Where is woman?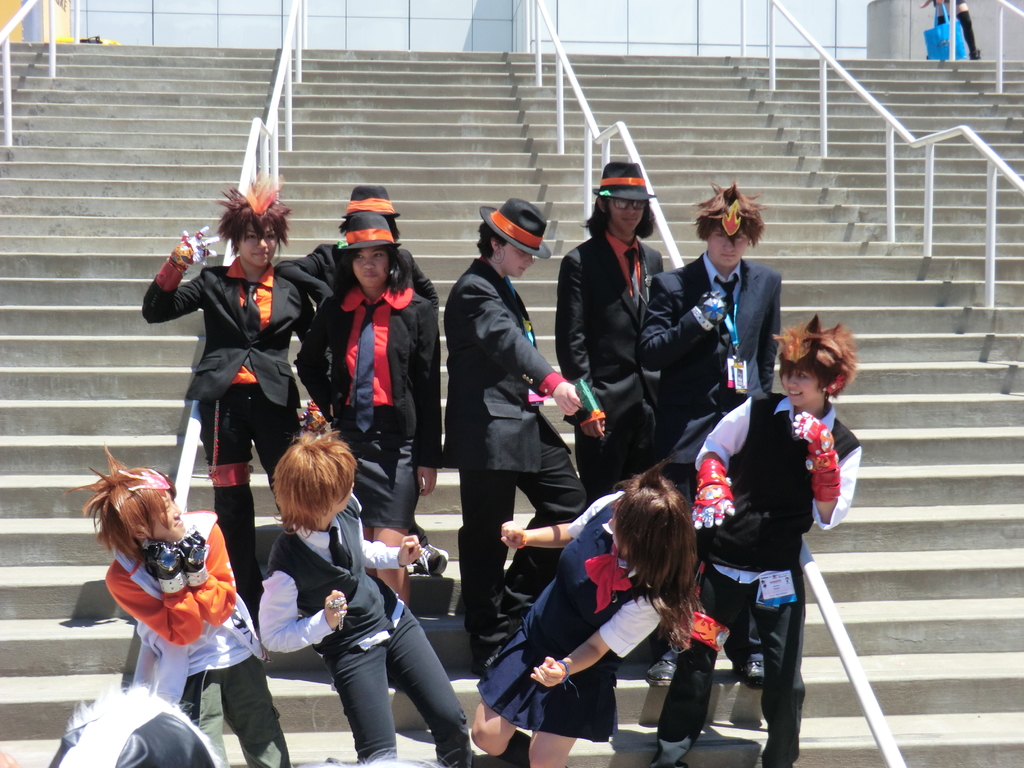
{"left": 917, "top": 0, "right": 986, "bottom": 59}.
